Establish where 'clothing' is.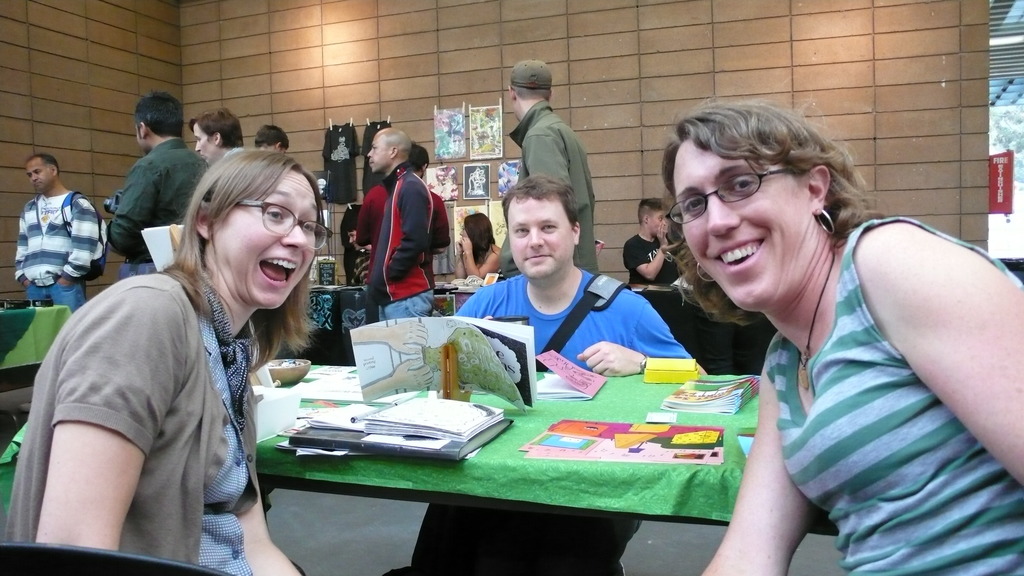
Established at detection(765, 215, 1023, 575).
